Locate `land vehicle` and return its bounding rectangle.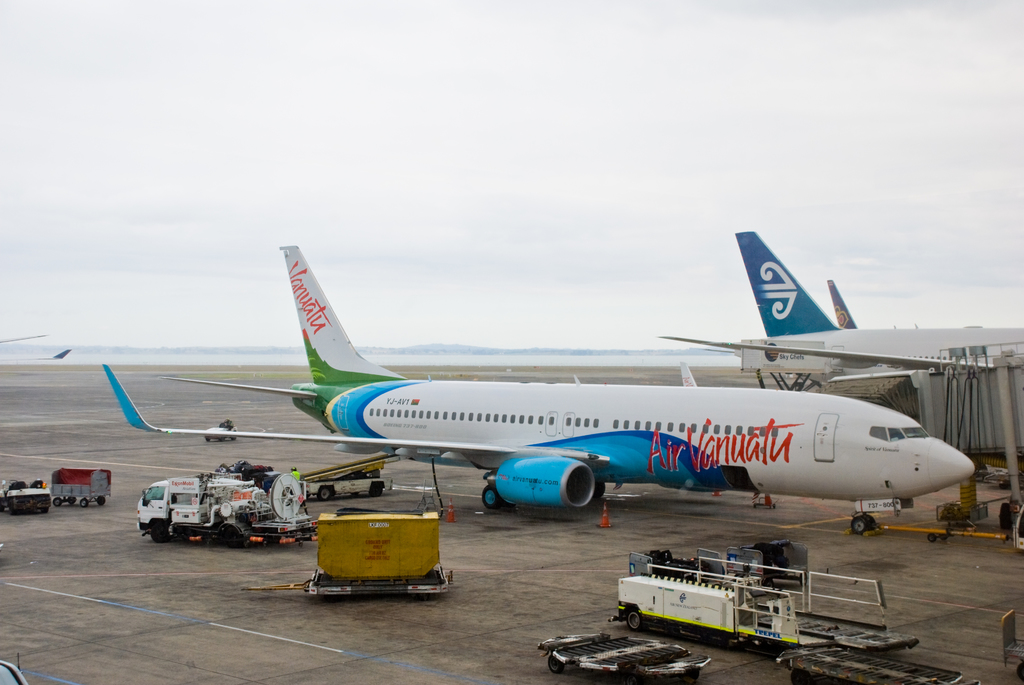
307:473:394:494.
